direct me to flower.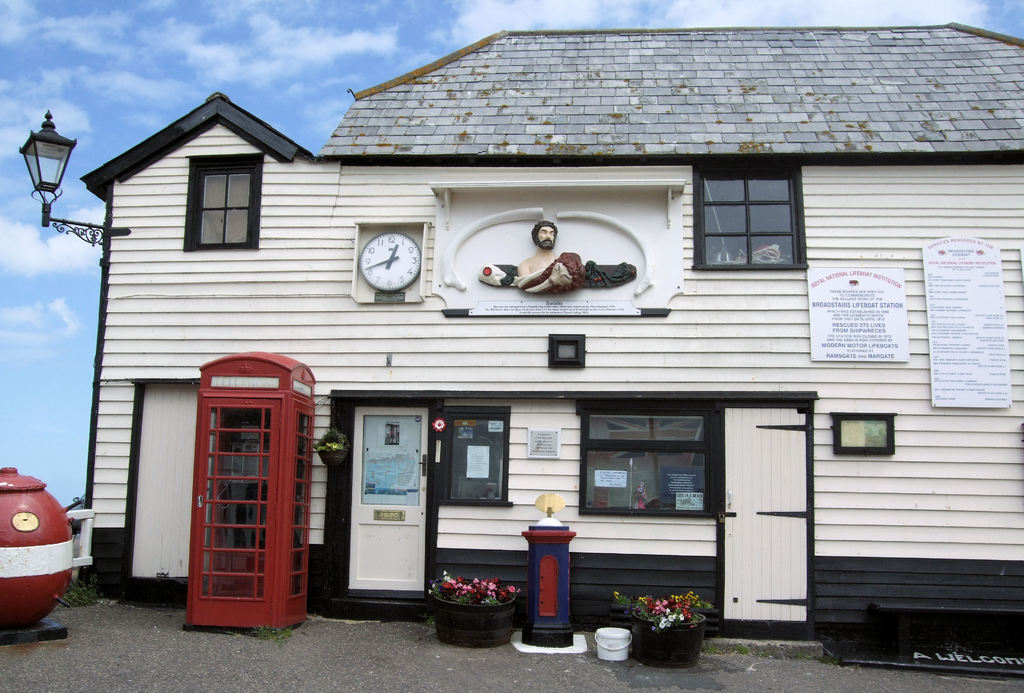
Direction: (664,610,669,619).
